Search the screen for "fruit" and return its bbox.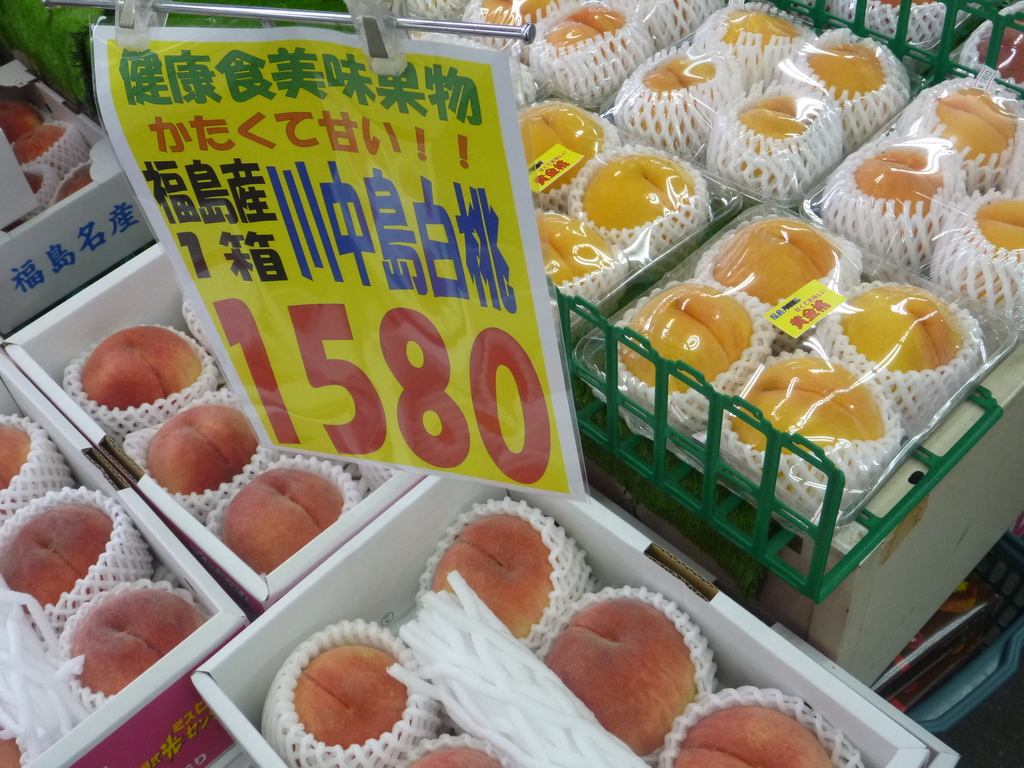
Found: (left=70, top=584, right=207, bottom=696).
